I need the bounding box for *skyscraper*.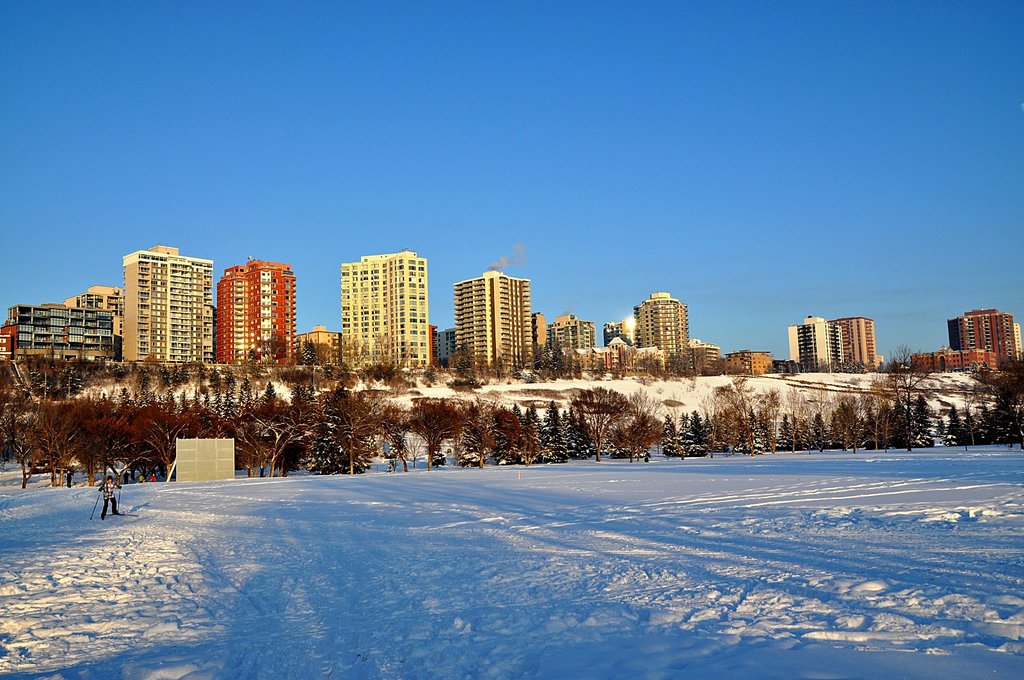
Here it is: [217, 247, 297, 362].
